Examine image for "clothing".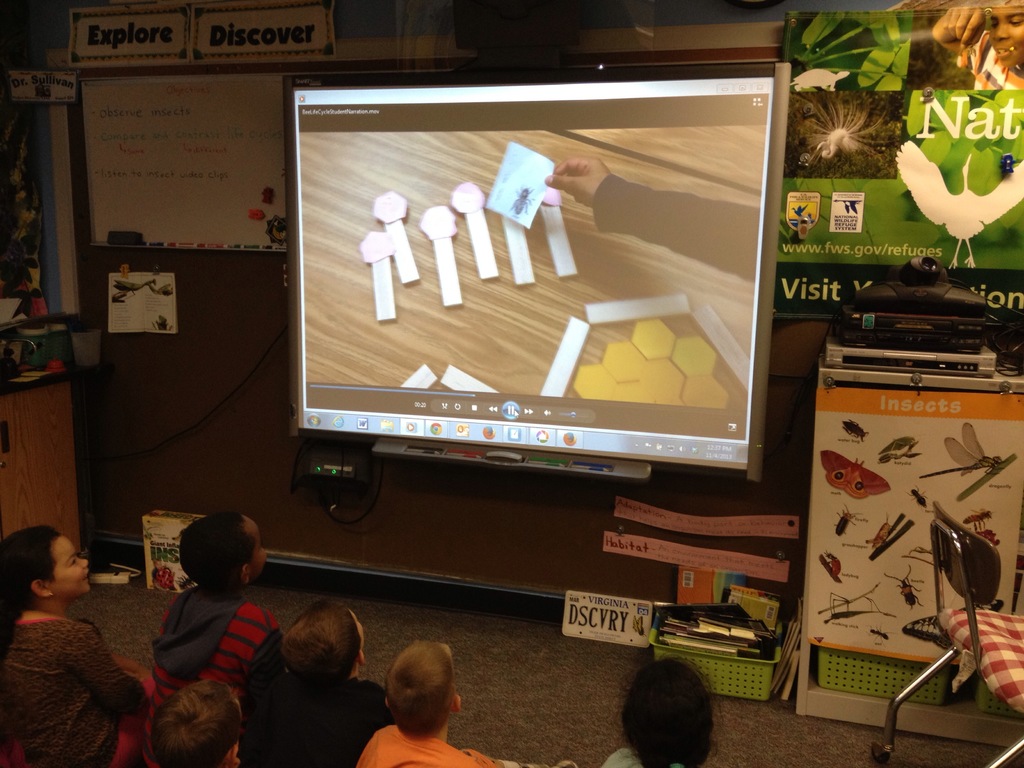
Examination result: (x1=353, y1=729, x2=505, y2=766).
